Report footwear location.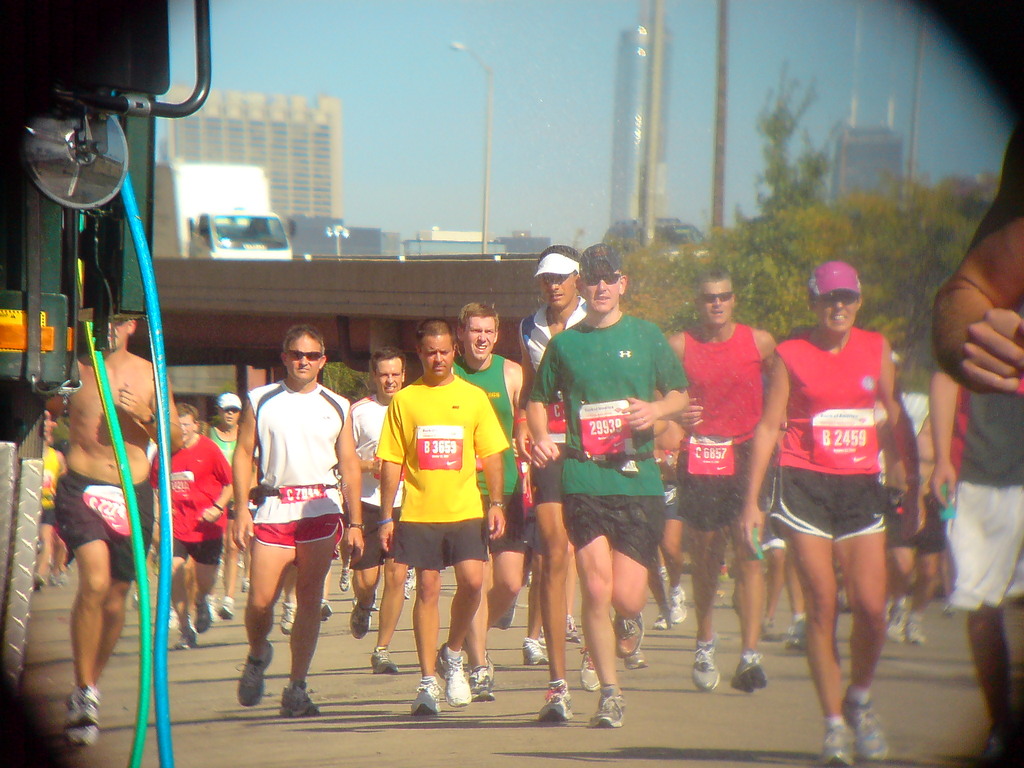
Report: Rect(689, 638, 721, 692).
